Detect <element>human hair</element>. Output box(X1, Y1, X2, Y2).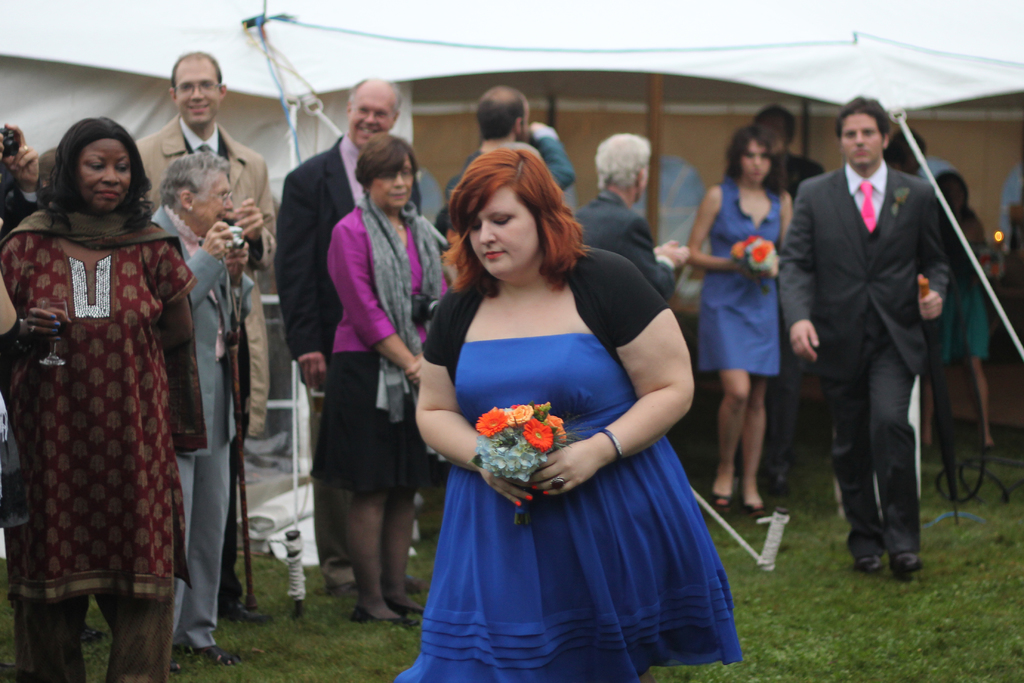
box(37, 147, 58, 192).
